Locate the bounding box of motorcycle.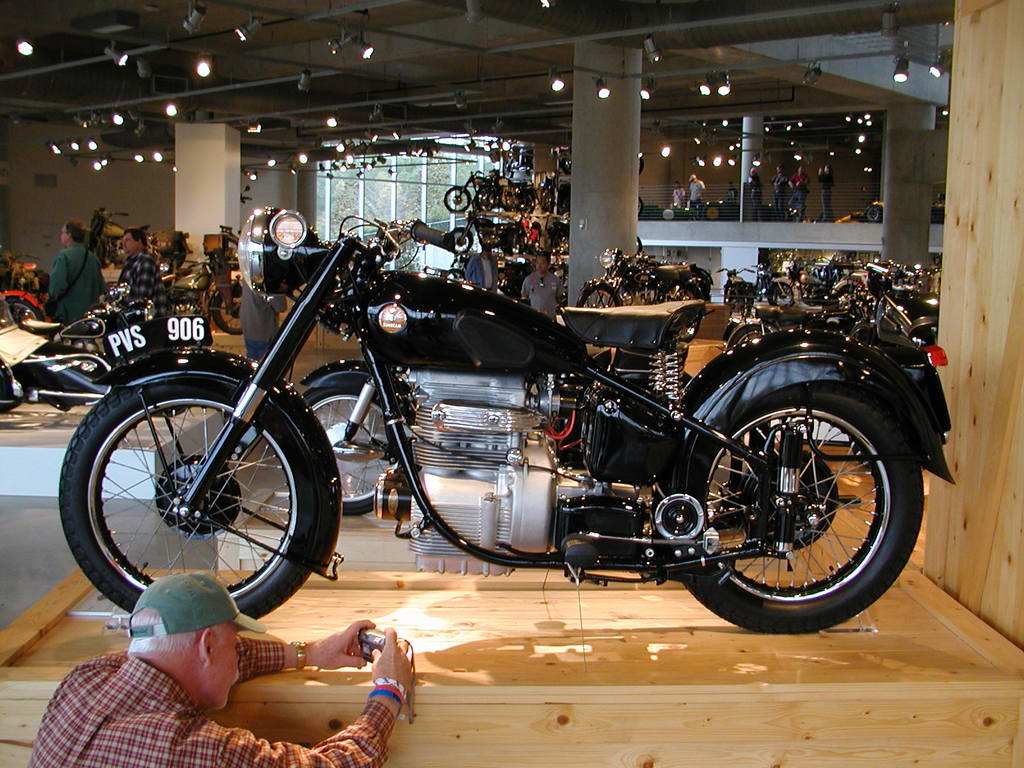
Bounding box: region(447, 211, 520, 253).
